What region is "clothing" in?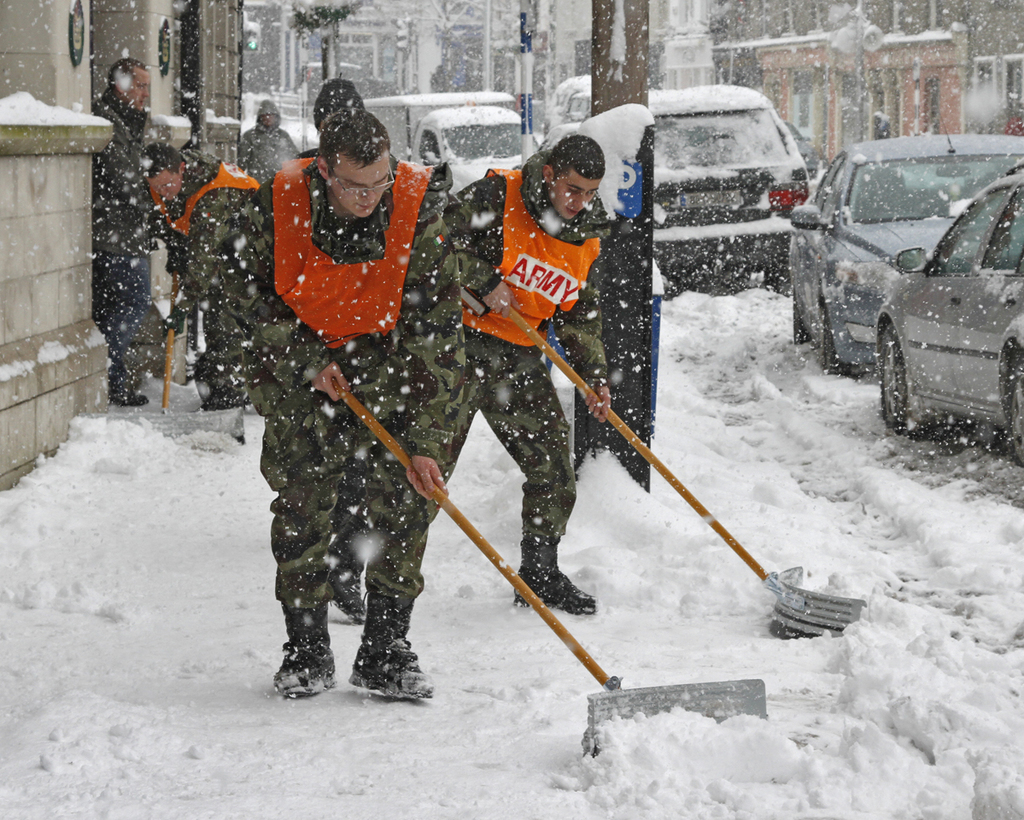
[348, 152, 607, 554].
